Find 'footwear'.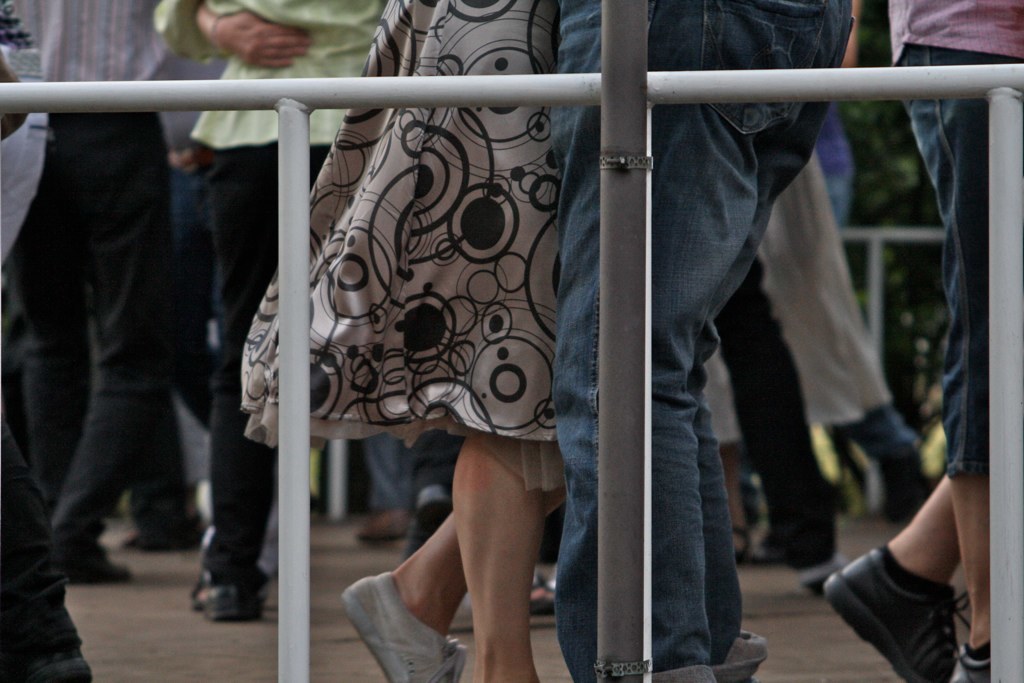
box=[533, 577, 558, 613].
